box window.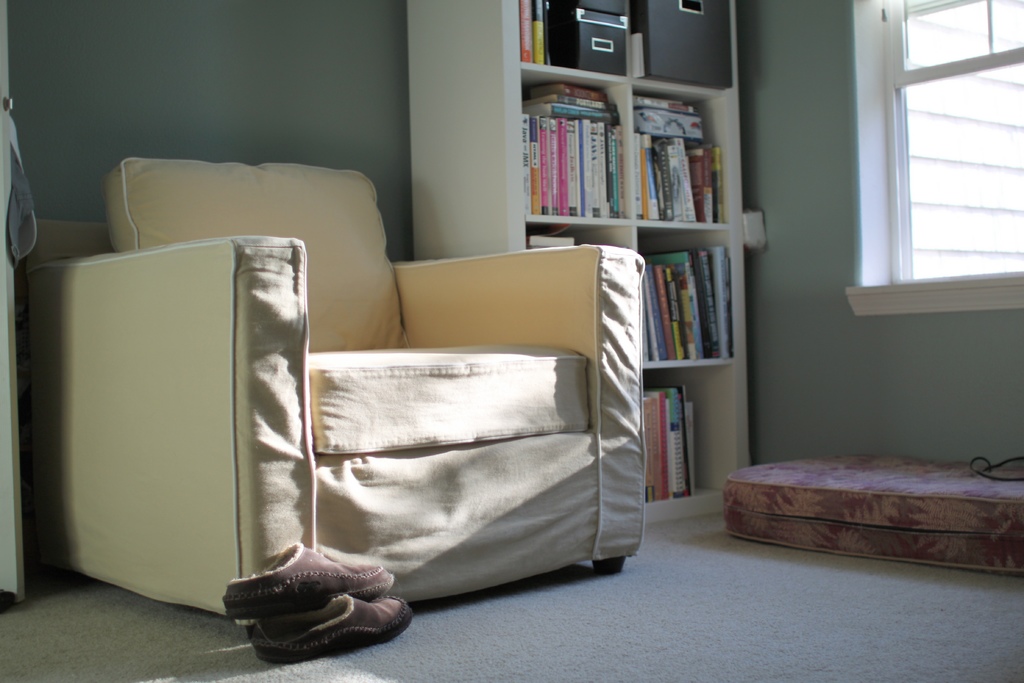
locate(875, 25, 1014, 309).
